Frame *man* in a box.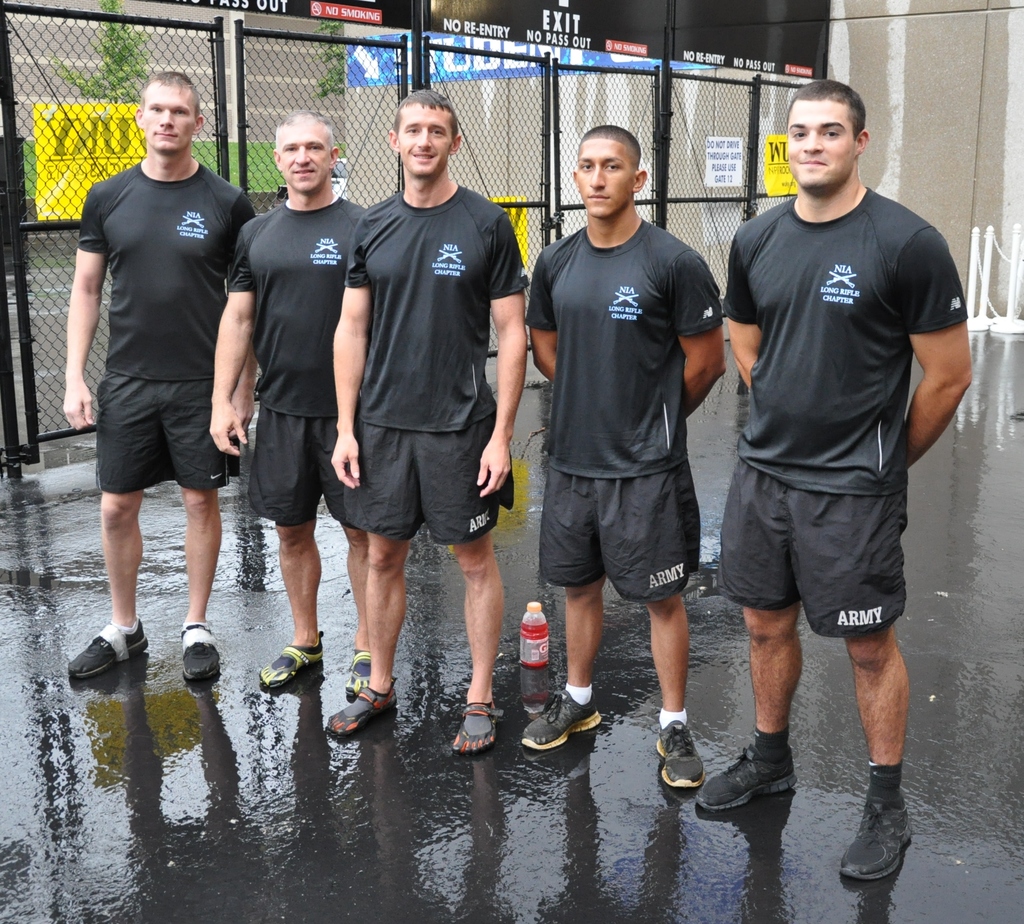
[left=67, top=71, right=257, bottom=679].
